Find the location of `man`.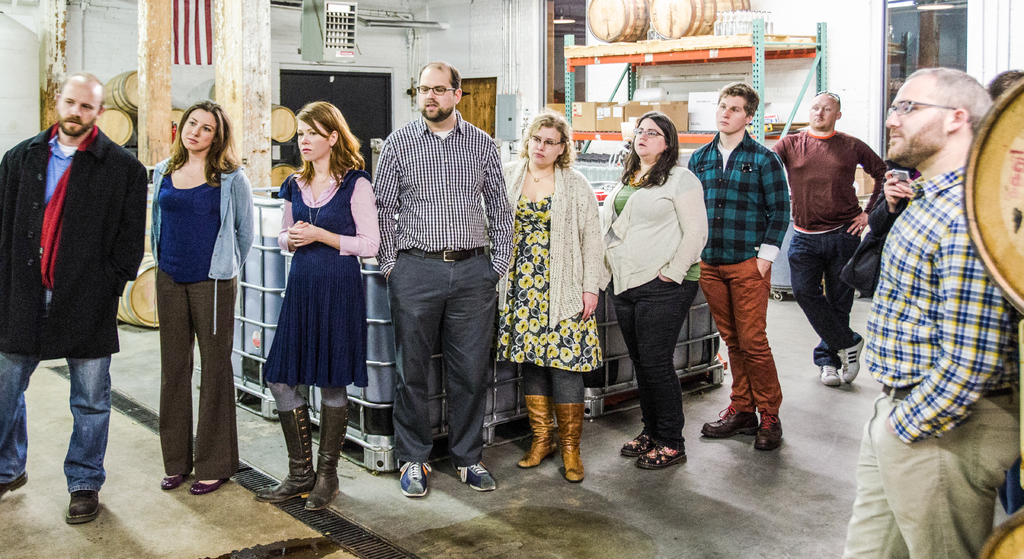
Location: box(2, 53, 147, 494).
